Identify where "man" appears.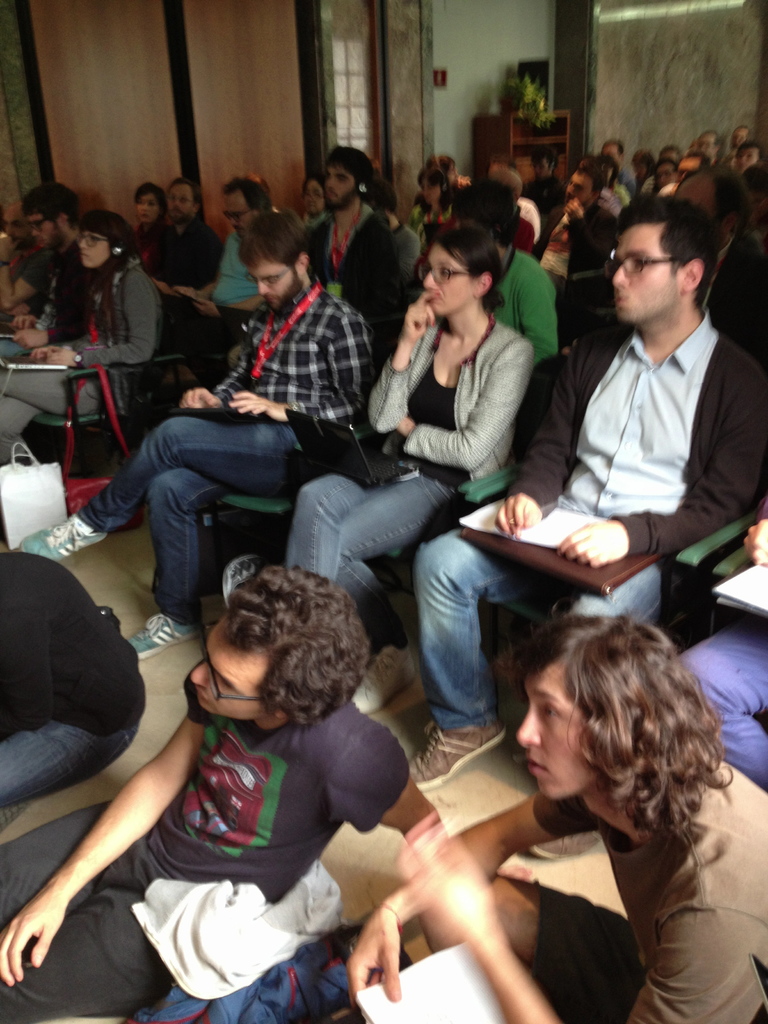
Appears at BBox(724, 141, 759, 193).
